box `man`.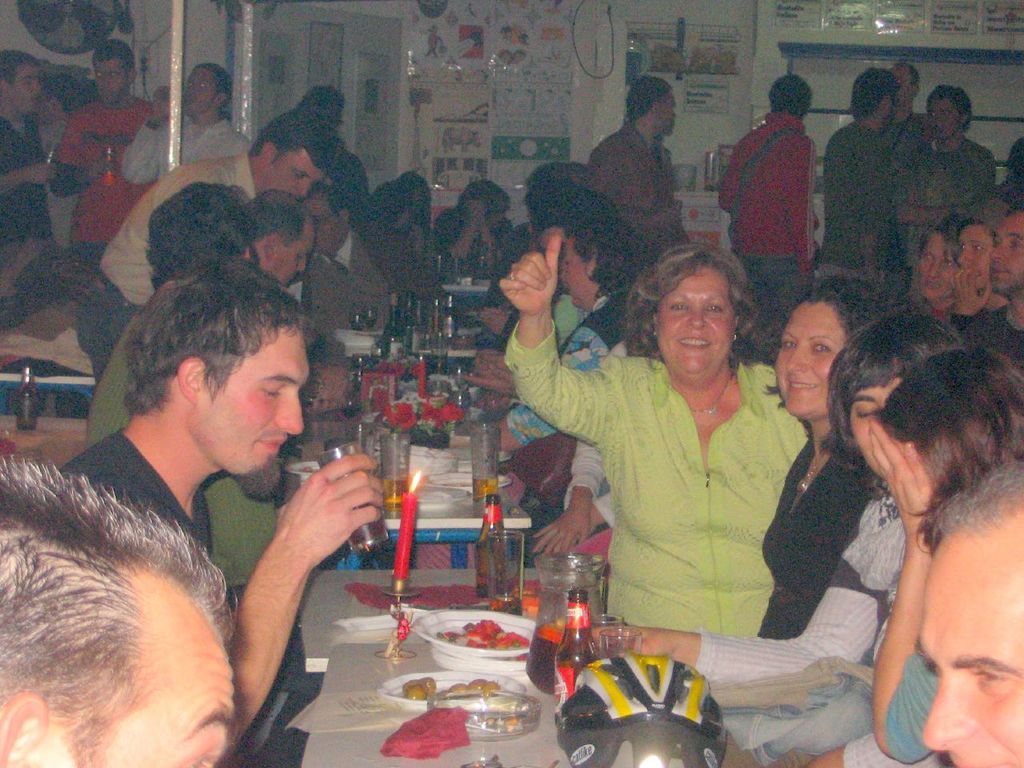
locate(898, 90, 998, 262).
